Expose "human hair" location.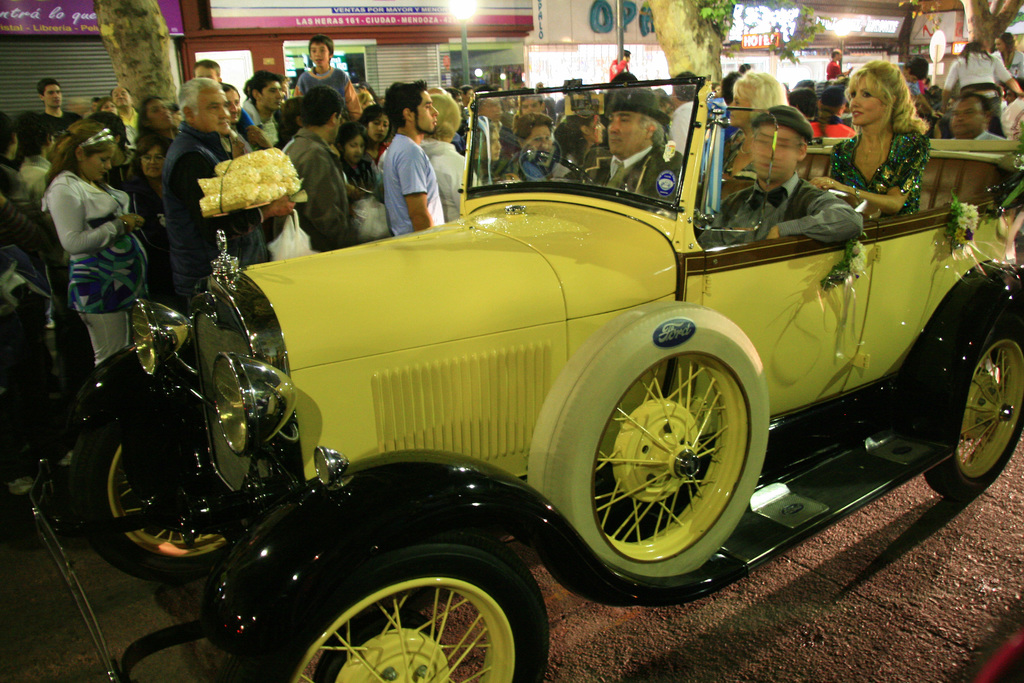
Exposed at [431,92,464,148].
